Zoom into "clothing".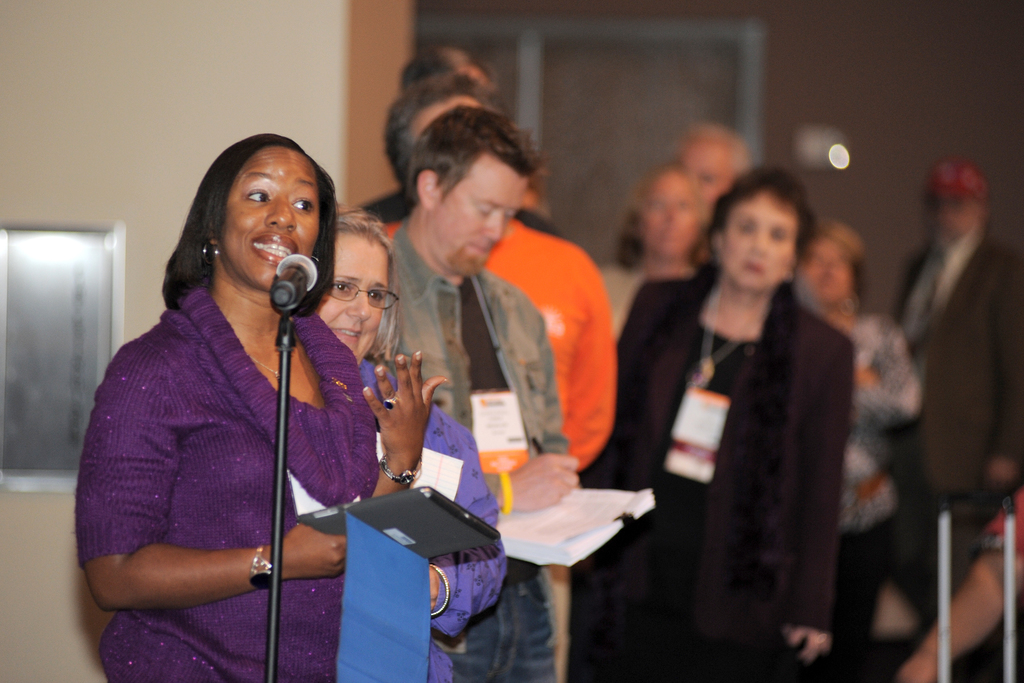
Zoom target: region(77, 238, 385, 643).
